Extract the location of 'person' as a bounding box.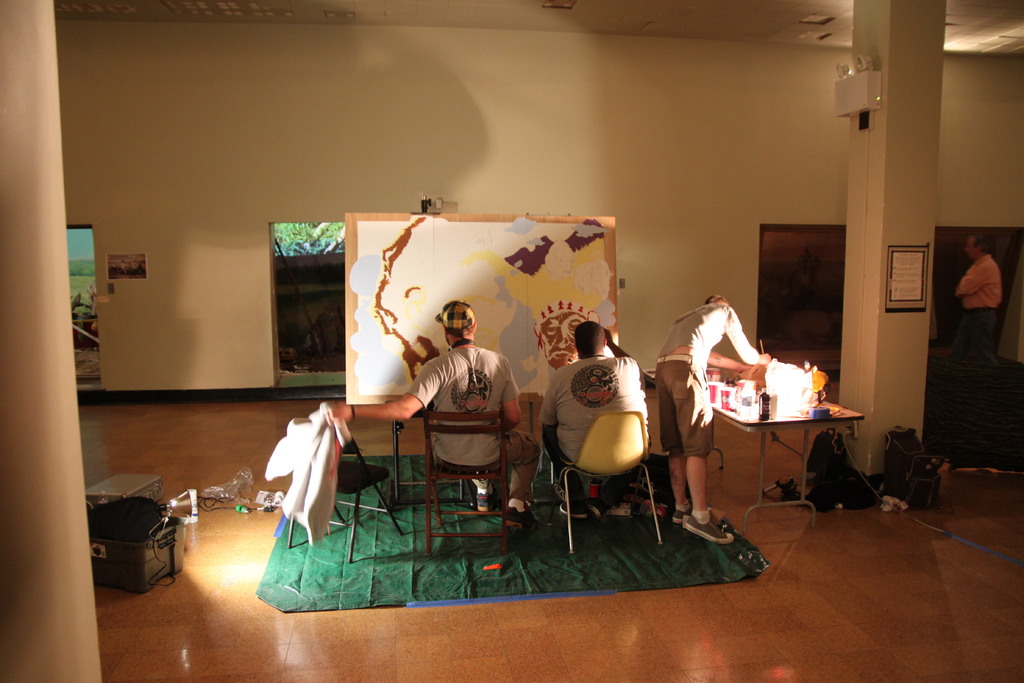
x1=650 y1=295 x2=779 y2=543.
